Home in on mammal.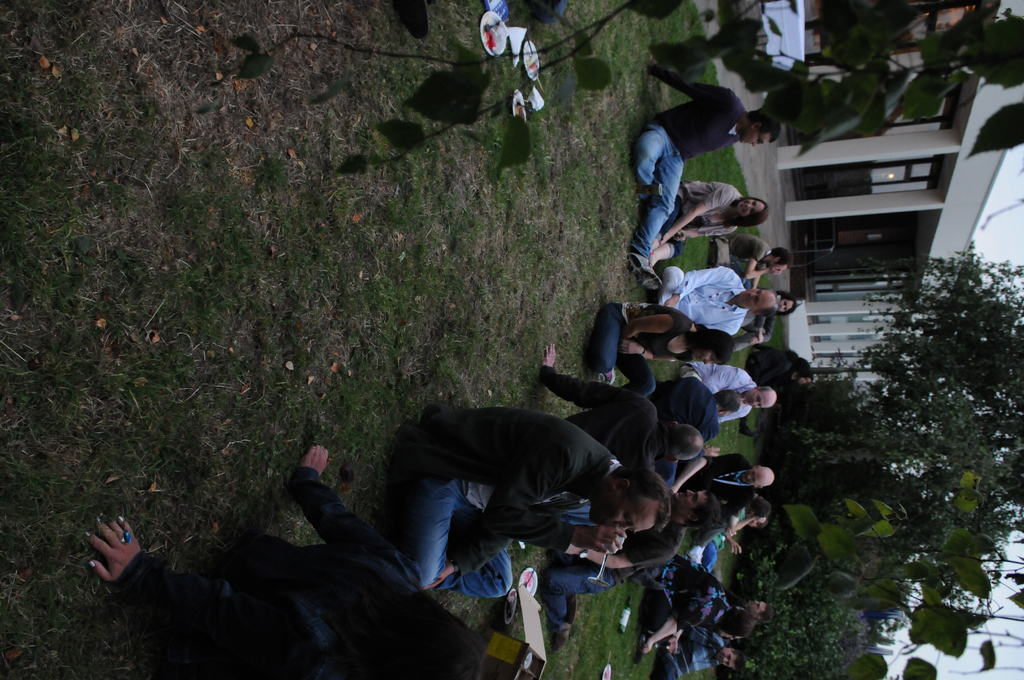
Homed in at (left=722, top=229, right=788, bottom=295).
